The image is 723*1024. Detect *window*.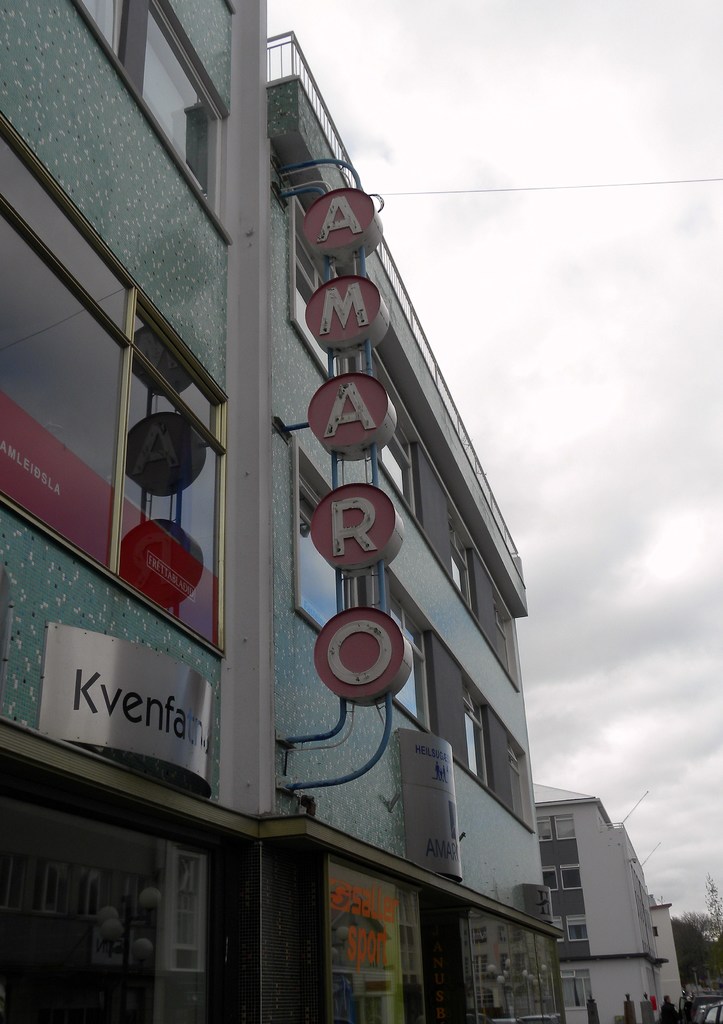
Detection: [left=463, top=681, right=491, bottom=783].
